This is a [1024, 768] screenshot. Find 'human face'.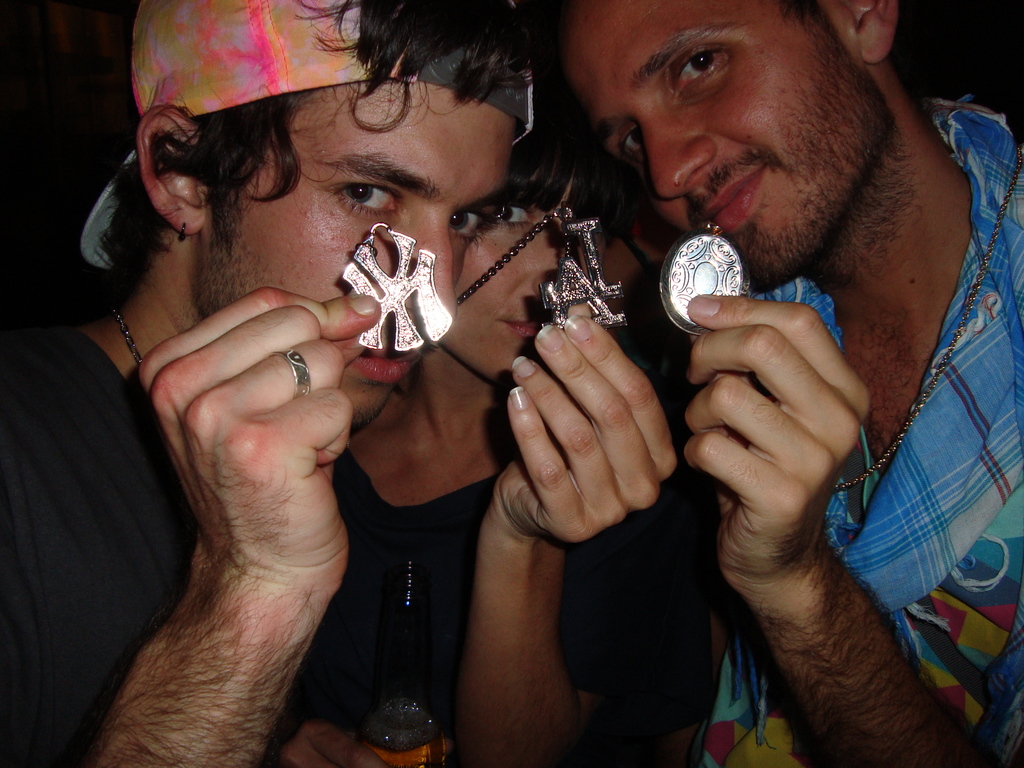
Bounding box: Rect(440, 164, 572, 385).
